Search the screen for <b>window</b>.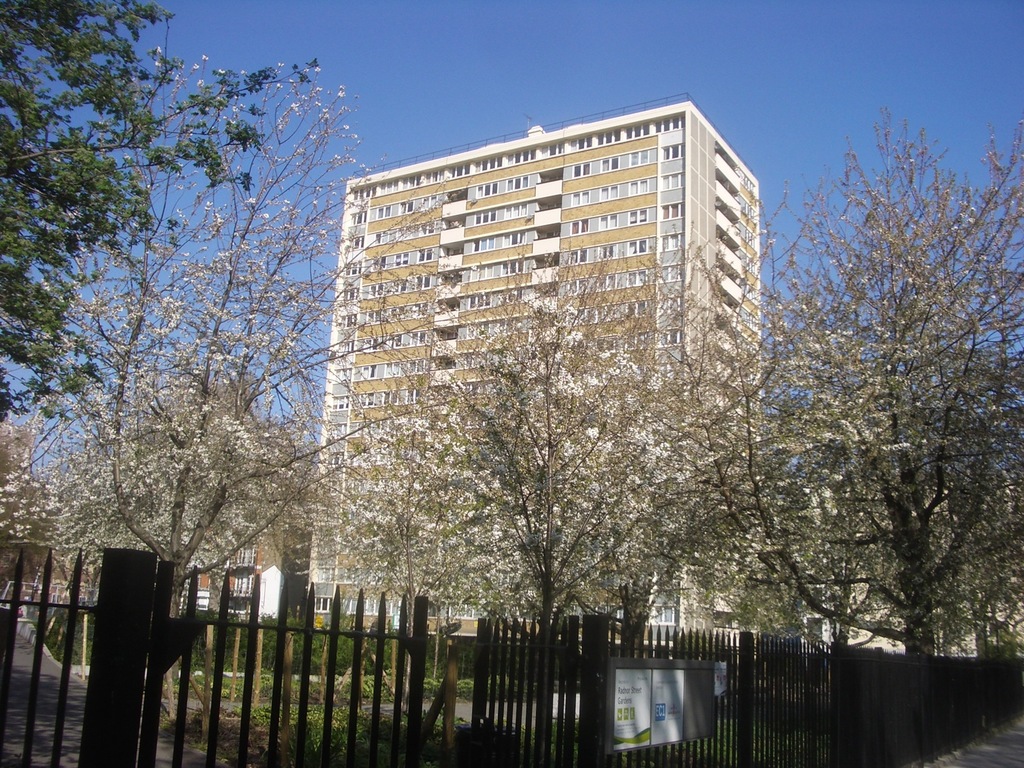
Found at 627,150,647,167.
